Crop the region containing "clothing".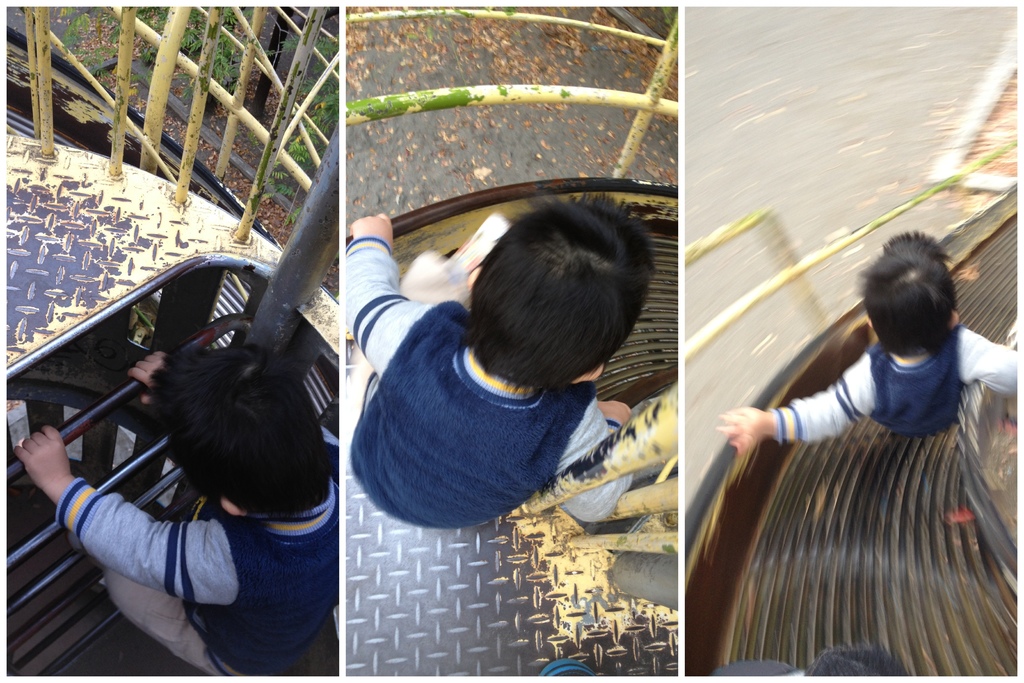
Crop region: region(330, 252, 678, 545).
